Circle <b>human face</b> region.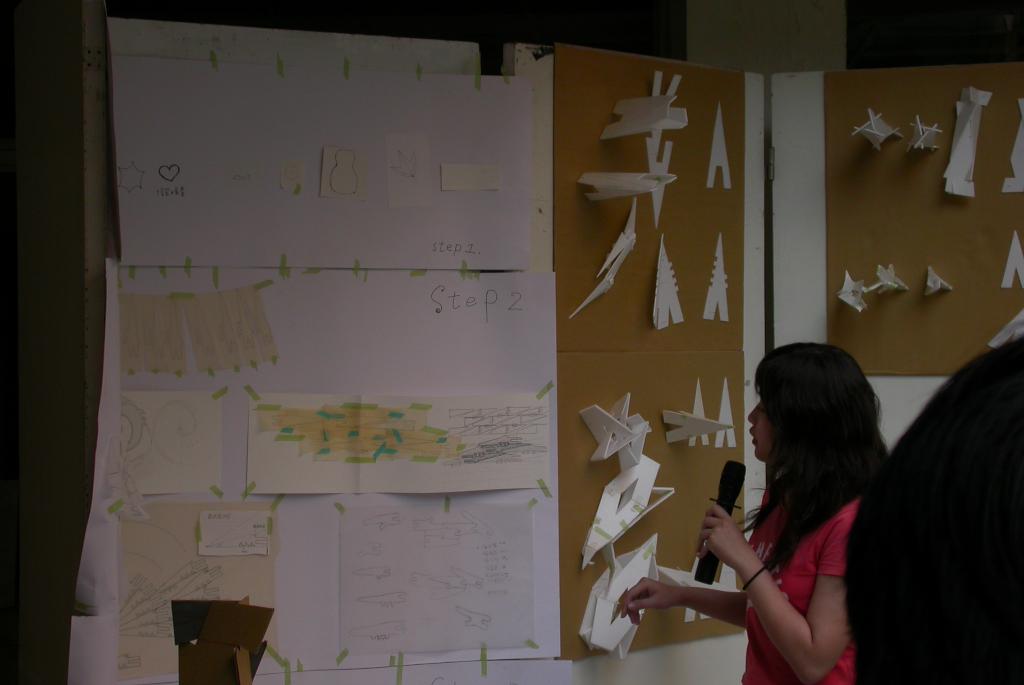
Region: l=743, t=384, r=778, b=462.
